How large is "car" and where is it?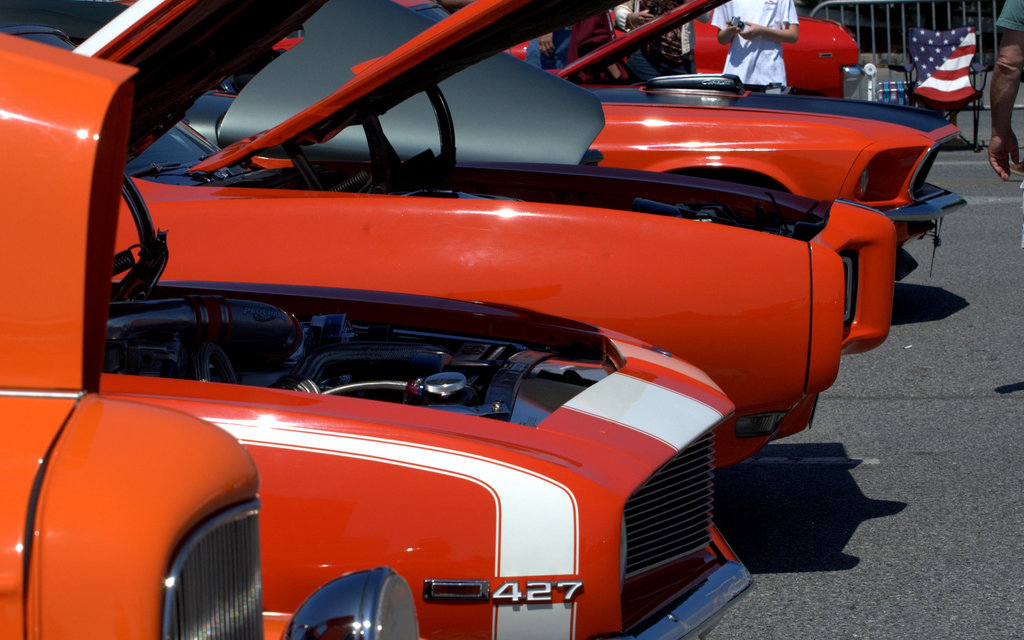
Bounding box: 236 0 959 287.
